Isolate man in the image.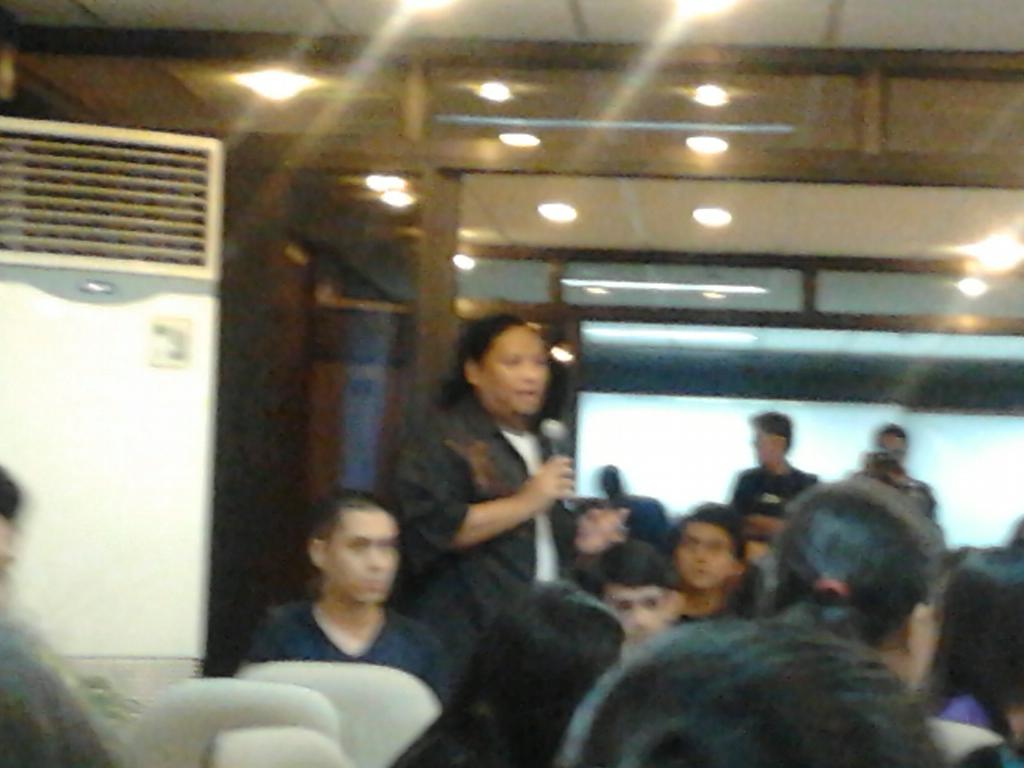
Isolated region: detection(843, 416, 950, 543).
